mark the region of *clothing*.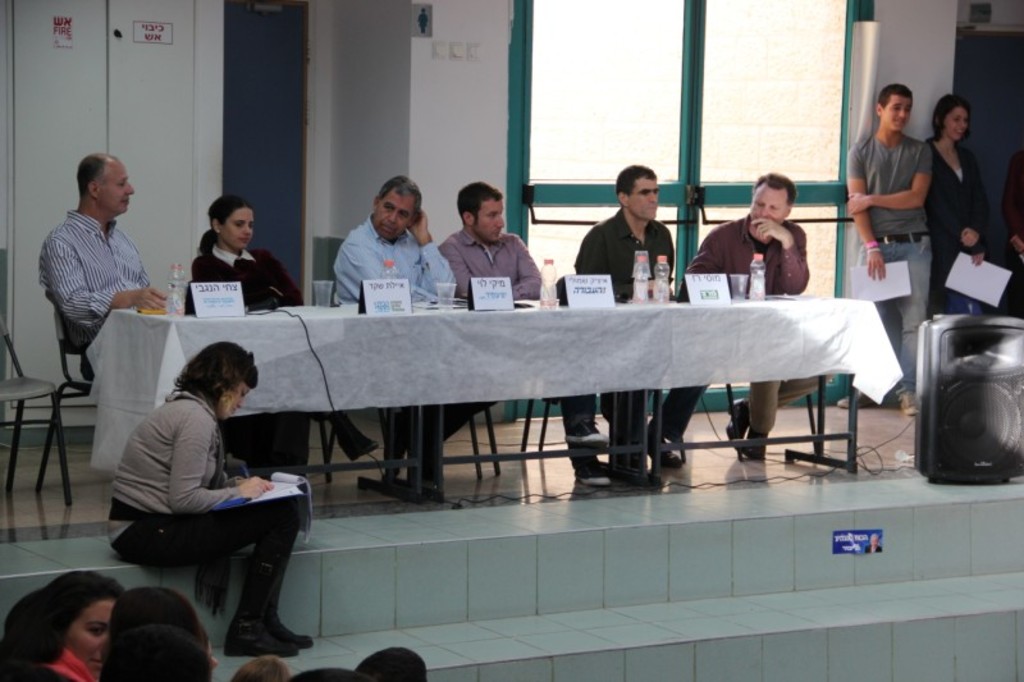
Region: bbox=[998, 146, 1023, 320].
